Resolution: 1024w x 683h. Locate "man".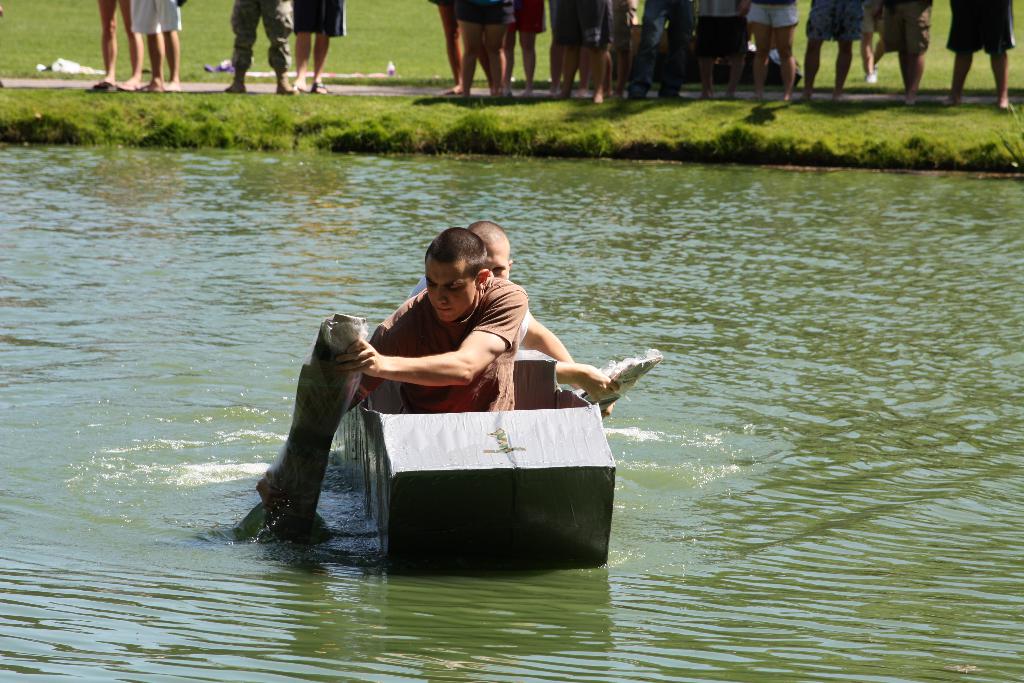
406 215 619 424.
